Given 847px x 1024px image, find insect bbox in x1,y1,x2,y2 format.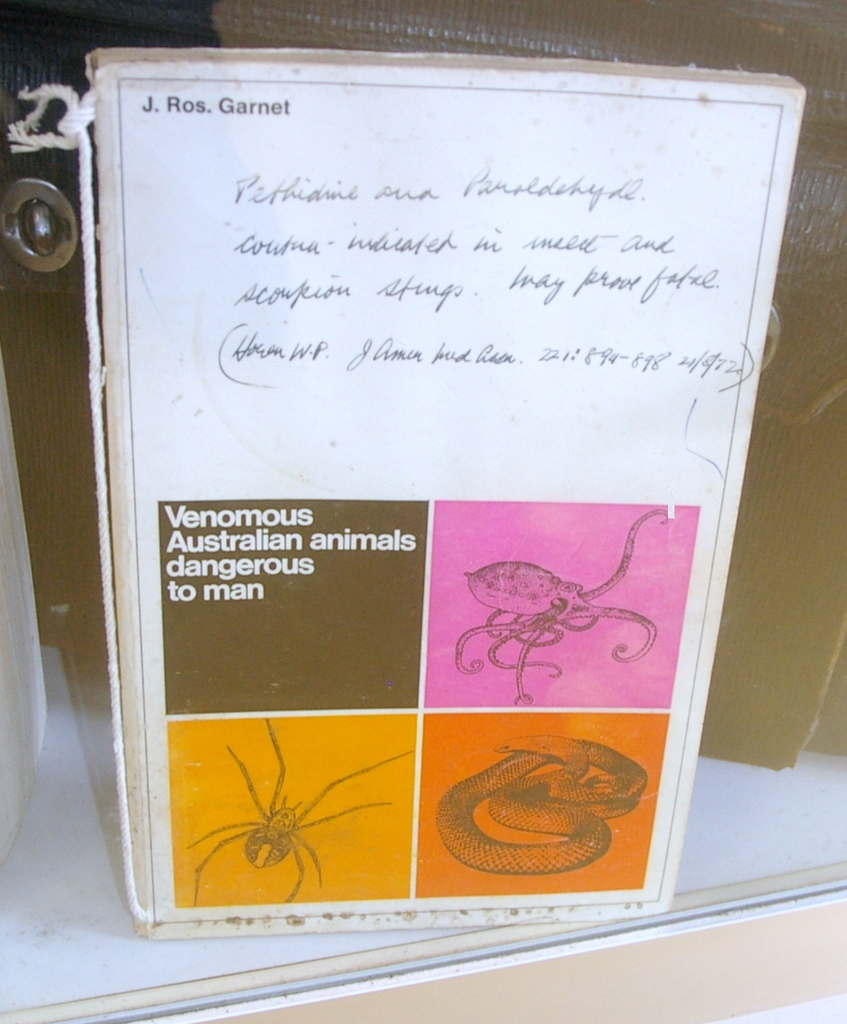
459,506,674,709.
